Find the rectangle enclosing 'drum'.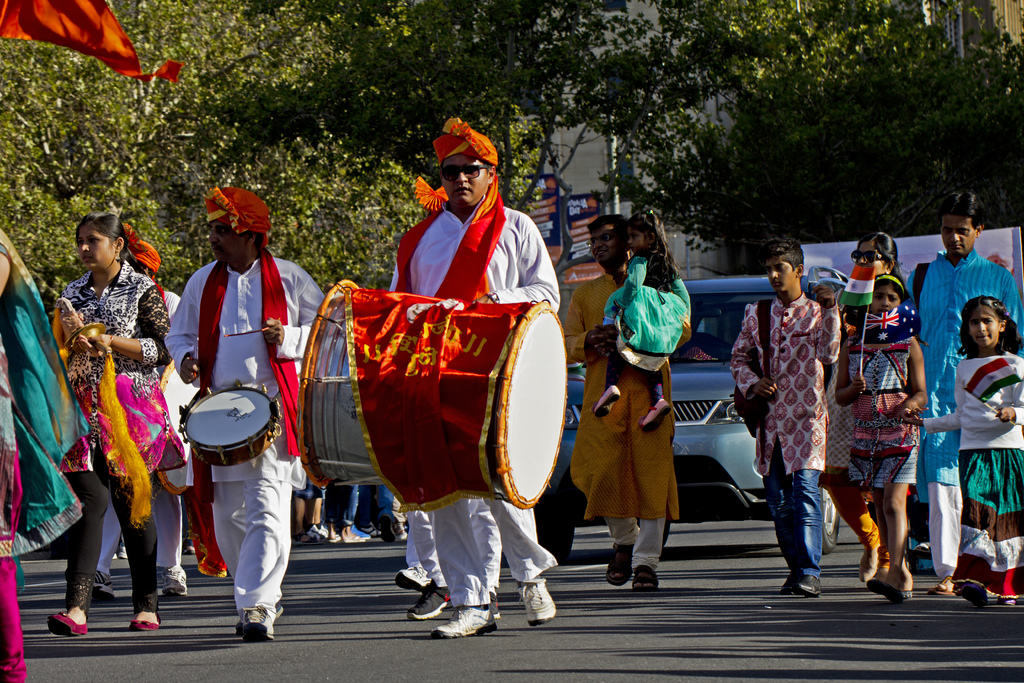
{"left": 288, "top": 266, "right": 583, "bottom": 531}.
